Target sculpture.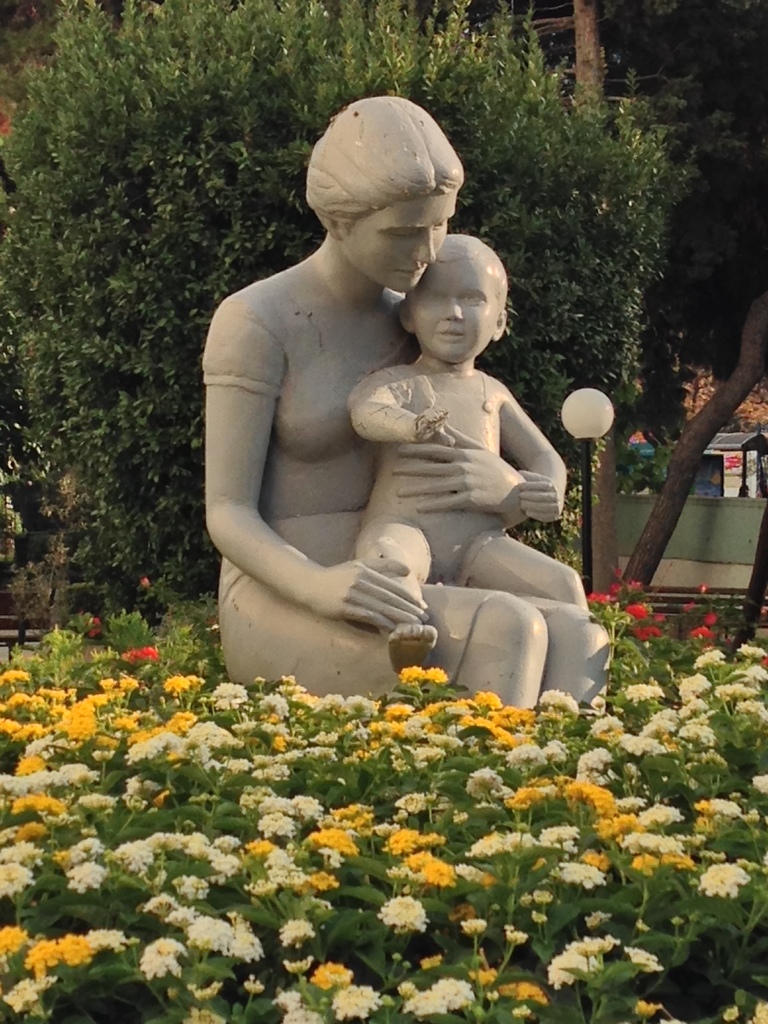
Target region: (left=196, top=113, right=601, bottom=744).
